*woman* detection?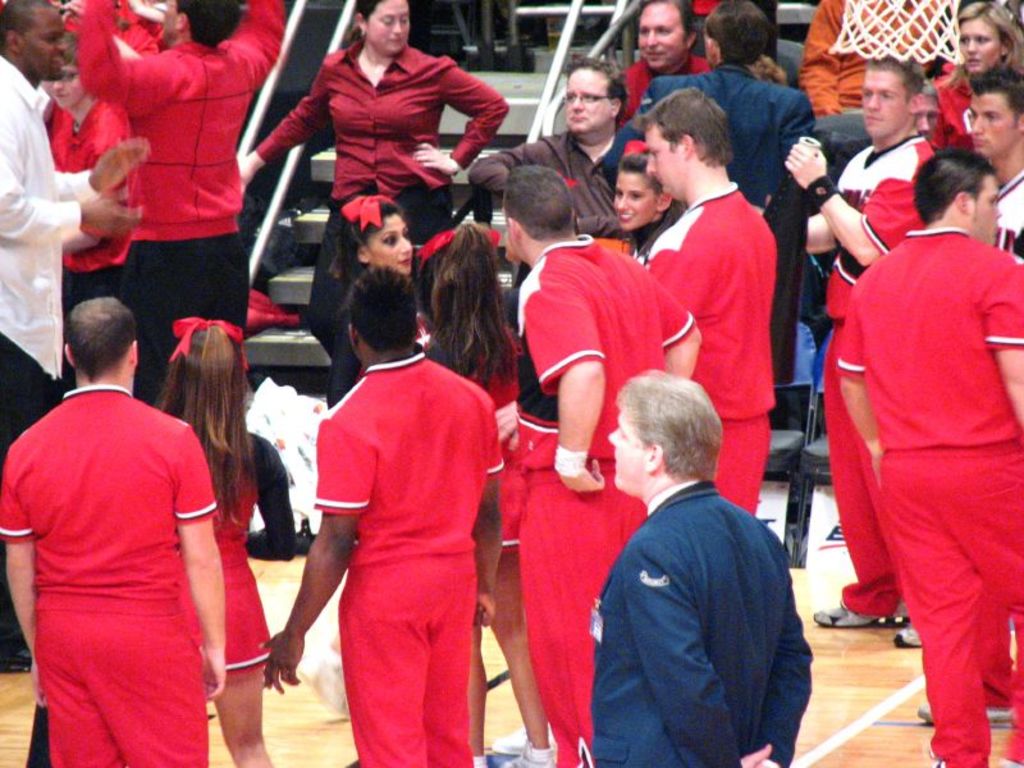
x1=324 y1=192 x2=424 y2=406
